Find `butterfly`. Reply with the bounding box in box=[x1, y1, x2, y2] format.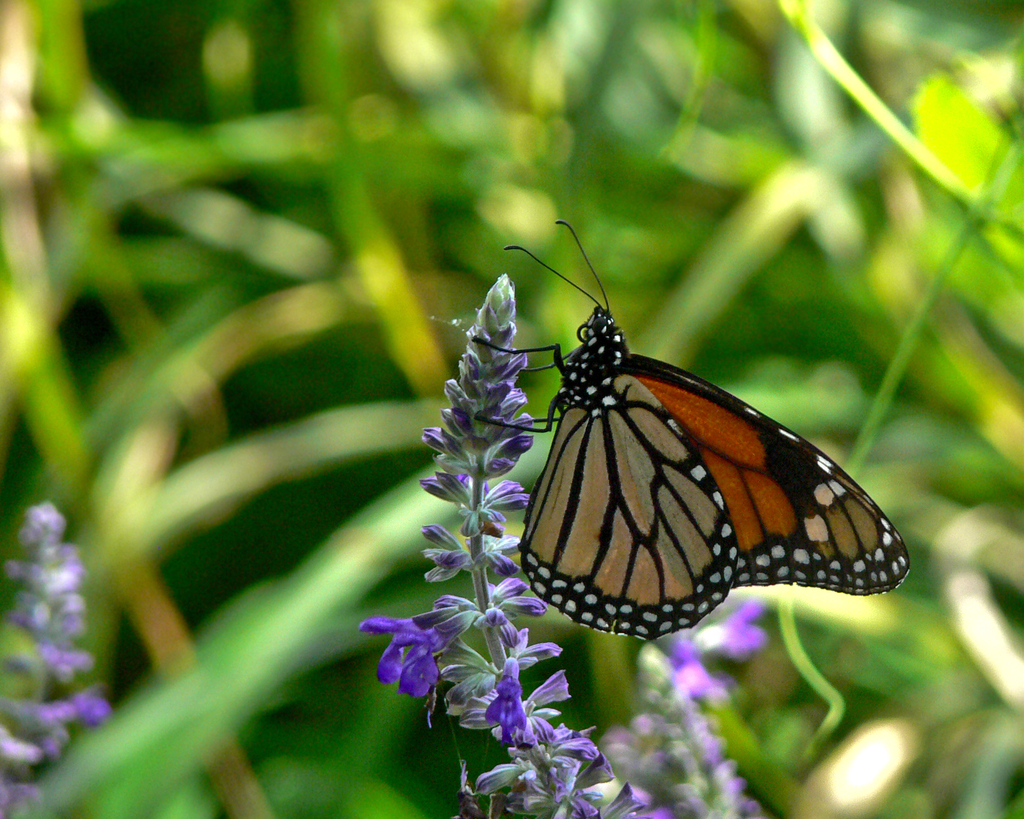
box=[472, 219, 916, 640].
